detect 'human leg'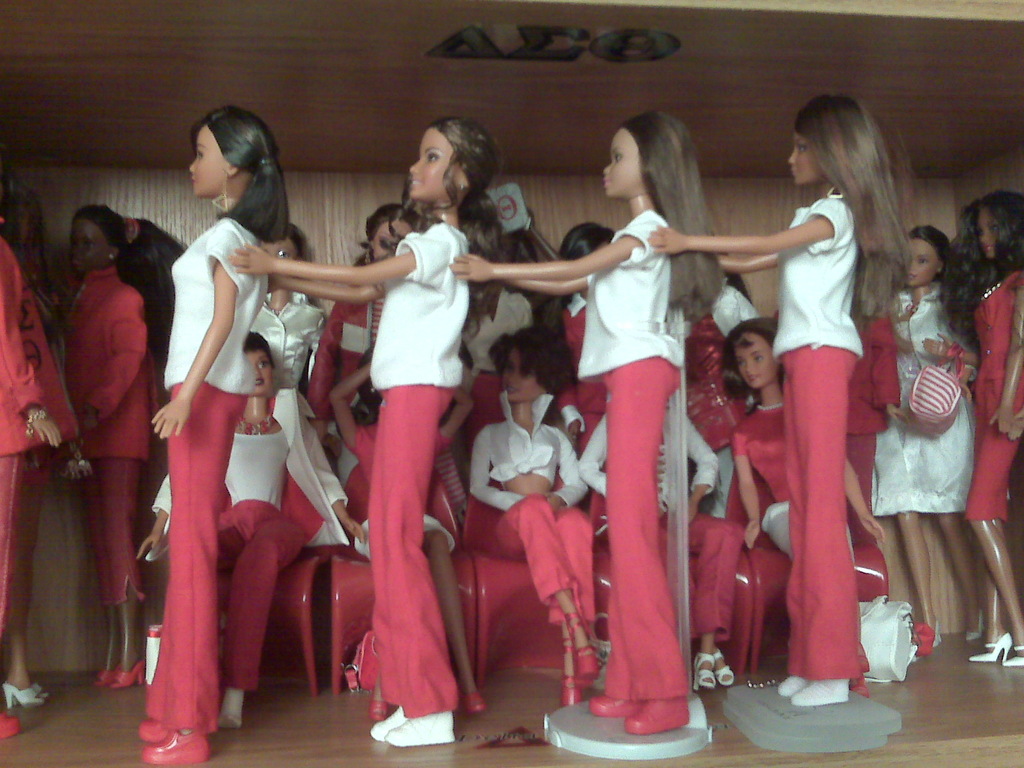
pyautogui.locateOnScreen(138, 367, 250, 749)
